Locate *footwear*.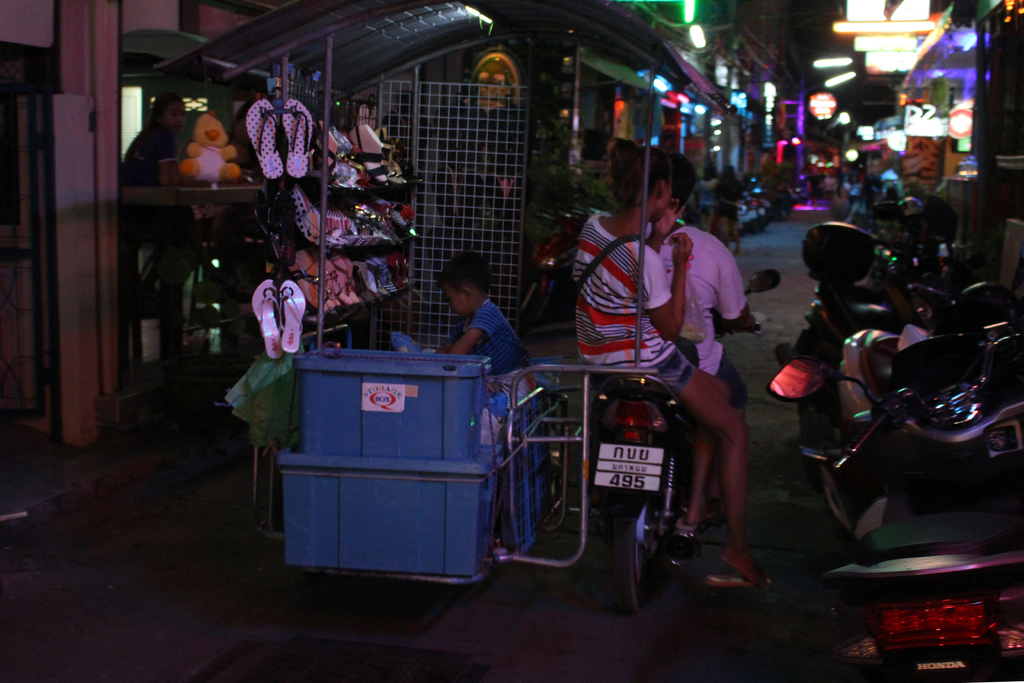
Bounding box: bbox=[713, 530, 779, 604].
